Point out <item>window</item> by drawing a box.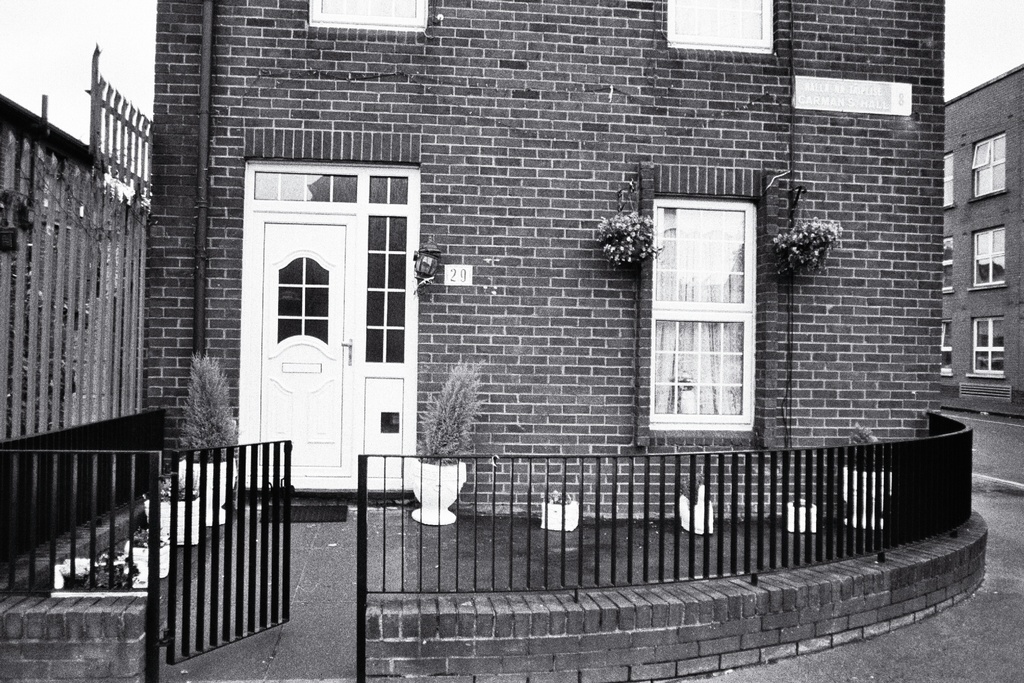
region(973, 139, 1010, 198).
